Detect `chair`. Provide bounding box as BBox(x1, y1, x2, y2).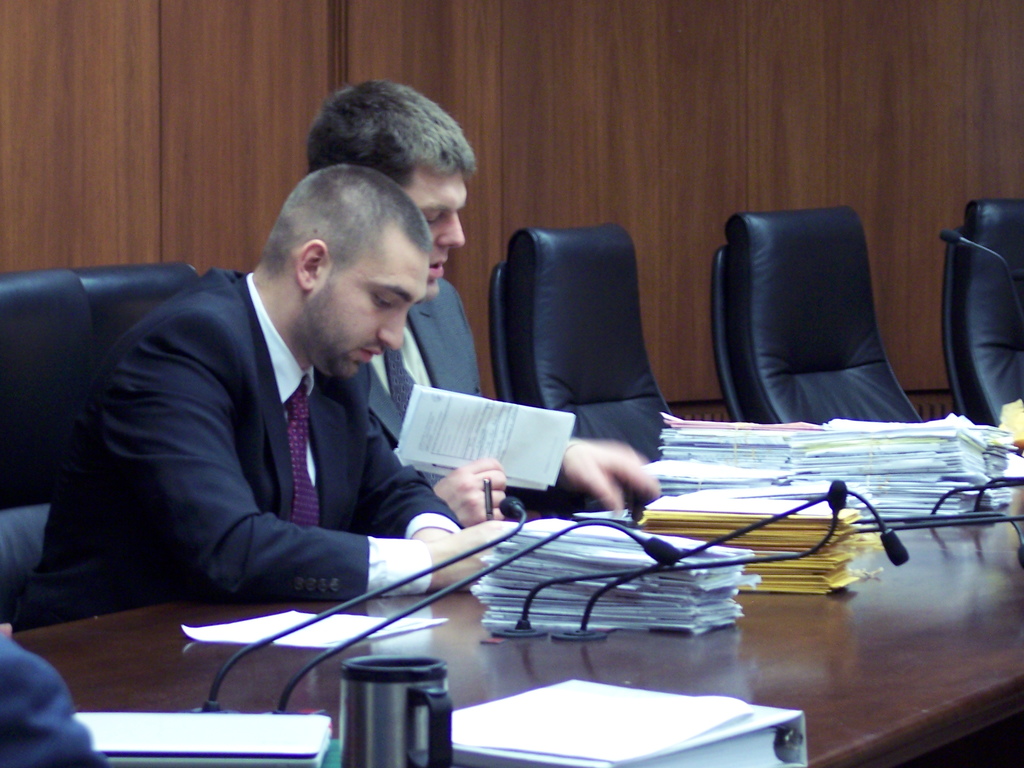
BBox(71, 257, 204, 481).
